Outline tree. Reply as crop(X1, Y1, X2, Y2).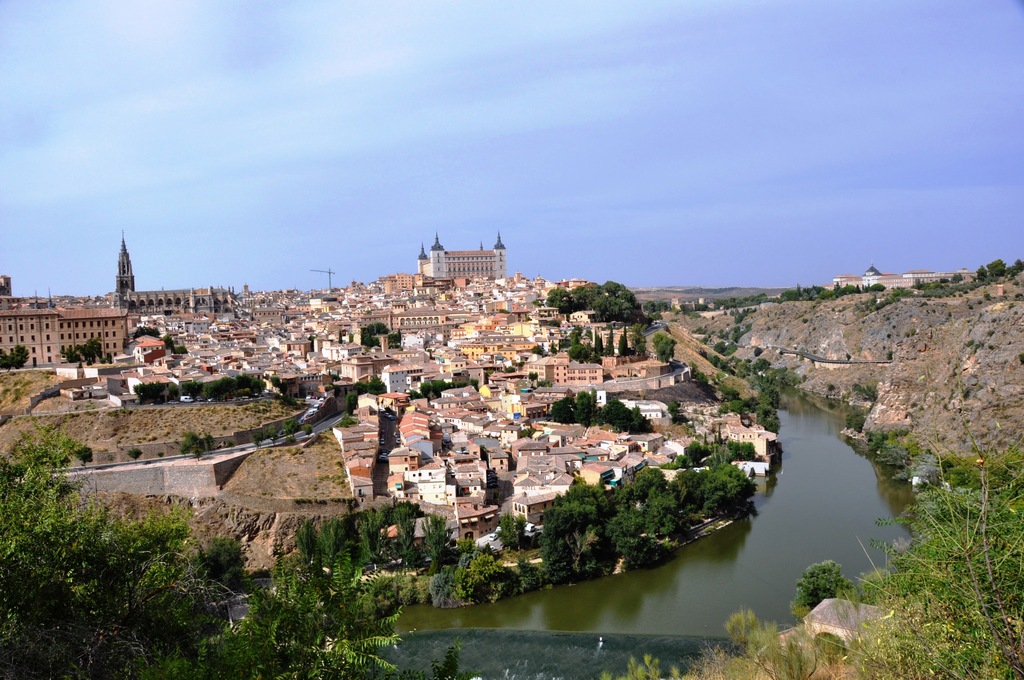
crop(573, 282, 614, 307).
